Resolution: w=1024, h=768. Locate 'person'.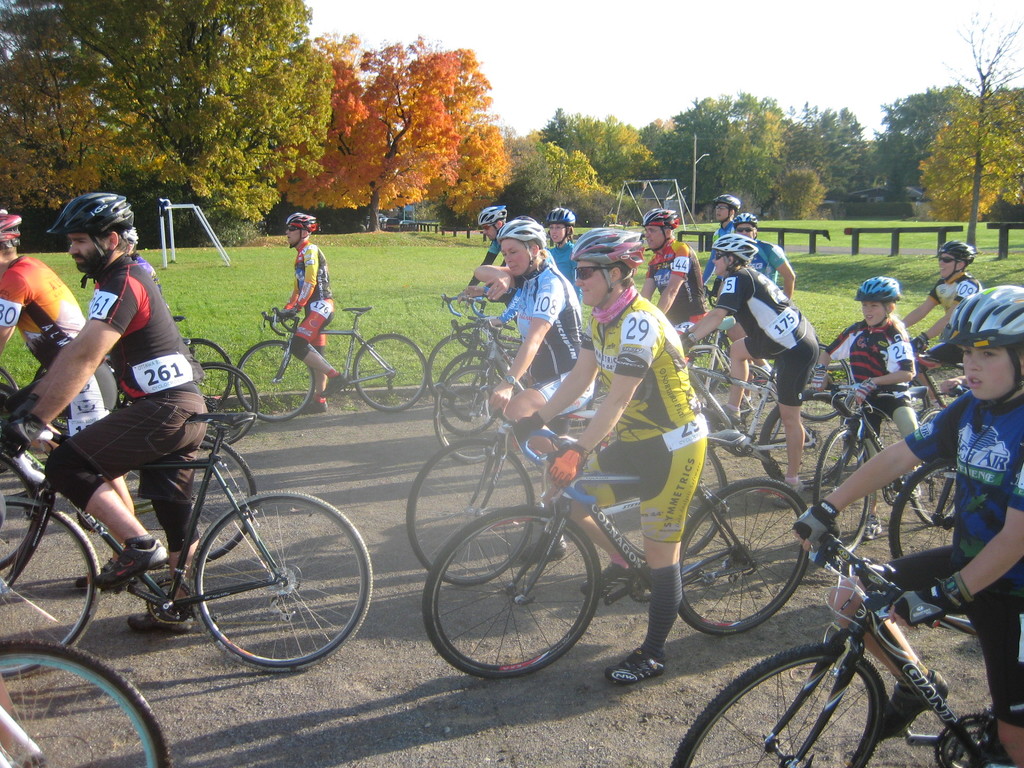
<region>454, 200, 508, 302</region>.
